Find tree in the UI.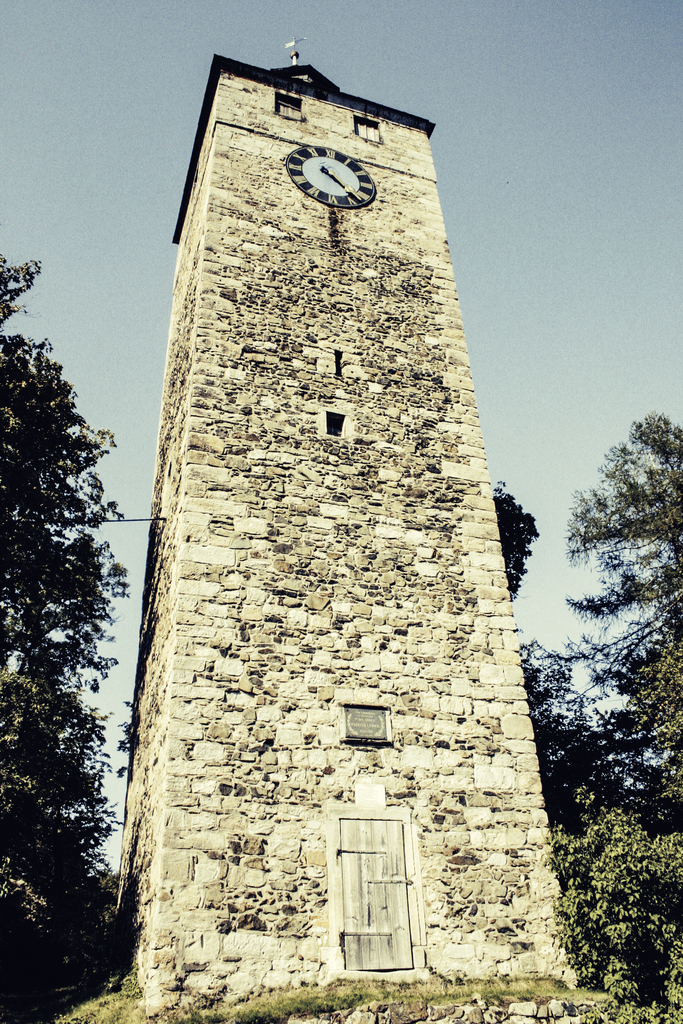
UI element at left=5, top=273, right=135, bottom=1000.
